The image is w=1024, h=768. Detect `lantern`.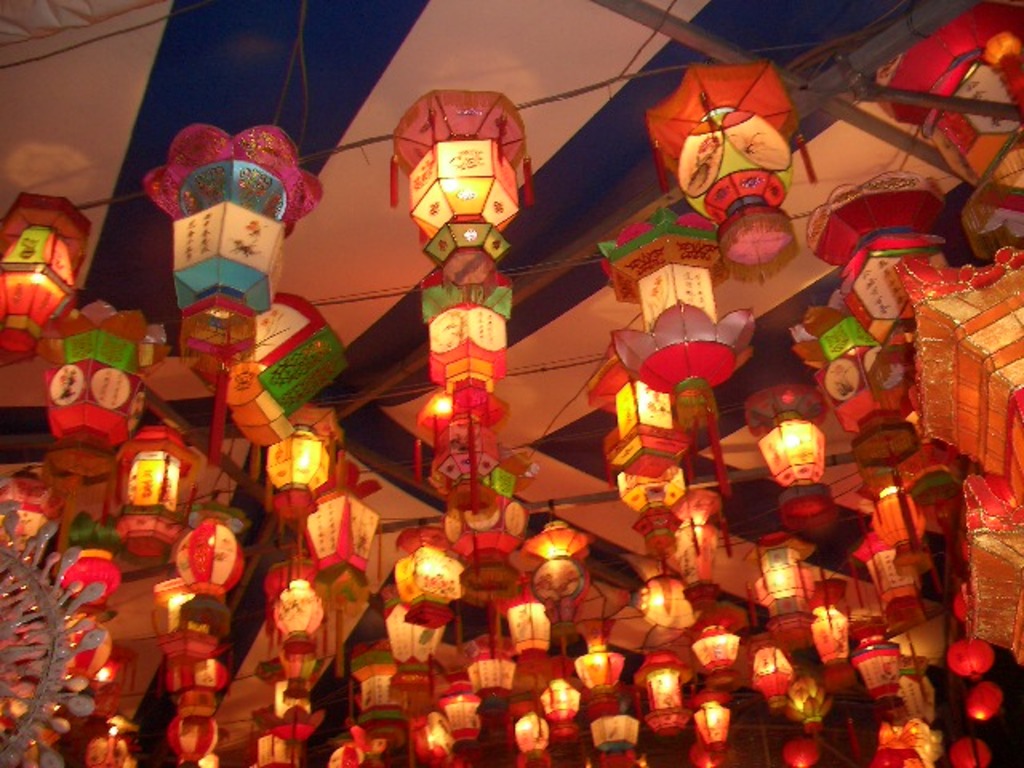
Detection: {"left": 766, "top": 411, "right": 838, "bottom": 494}.
